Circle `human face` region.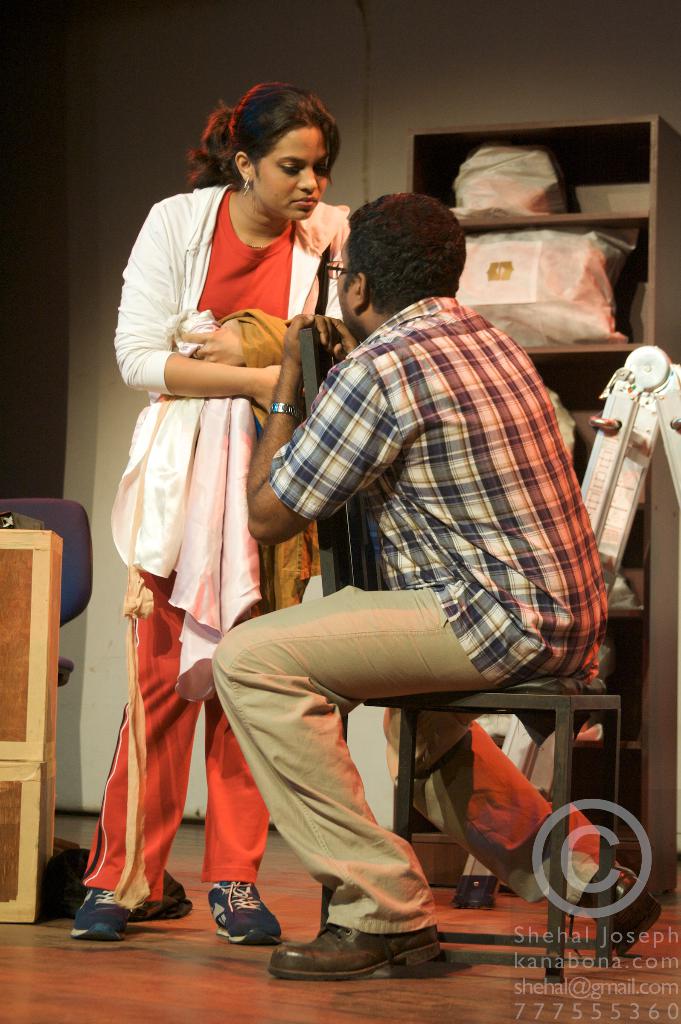
Region: (x1=259, y1=125, x2=330, y2=216).
